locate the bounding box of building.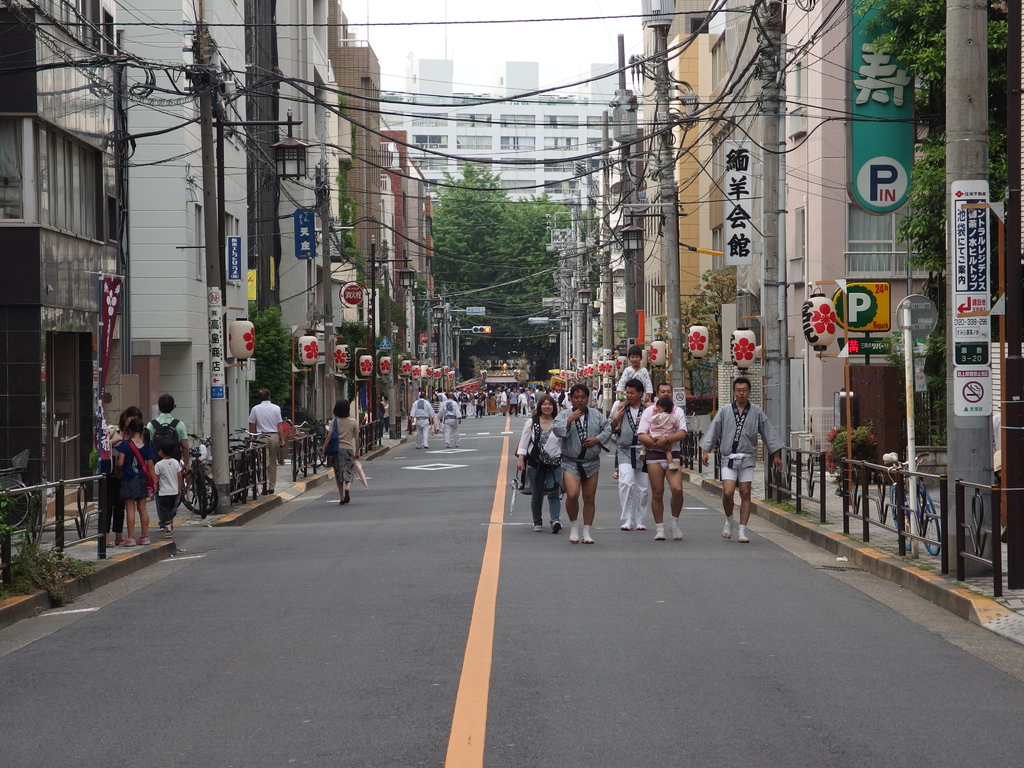
Bounding box: (left=381, top=51, right=613, bottom=297).
